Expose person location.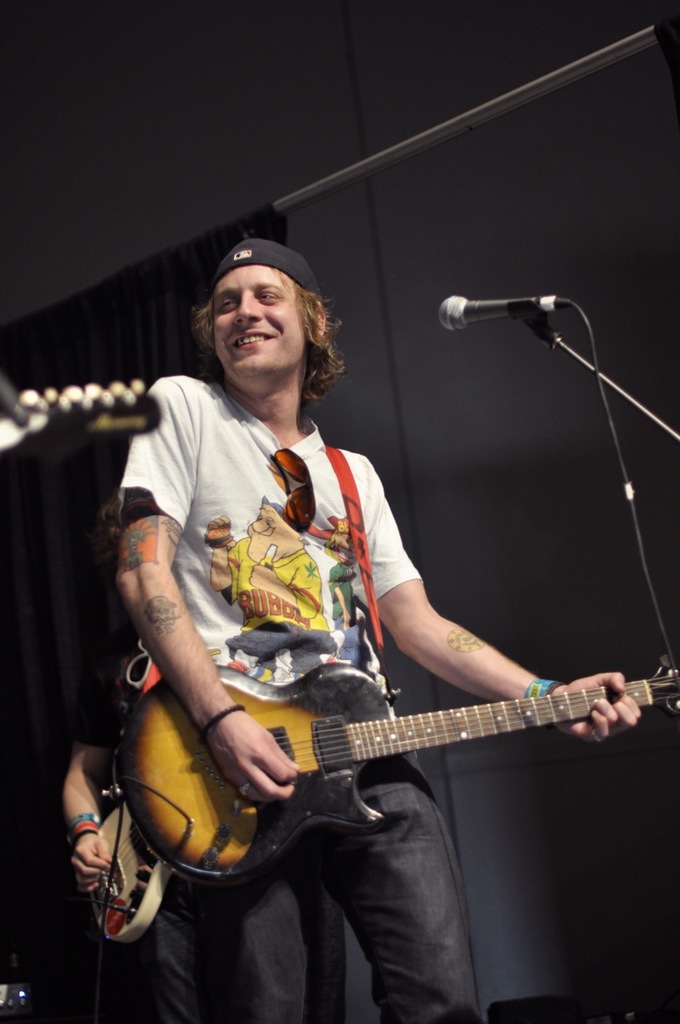
Exposed at locate(118, 241, 646, 1022).
